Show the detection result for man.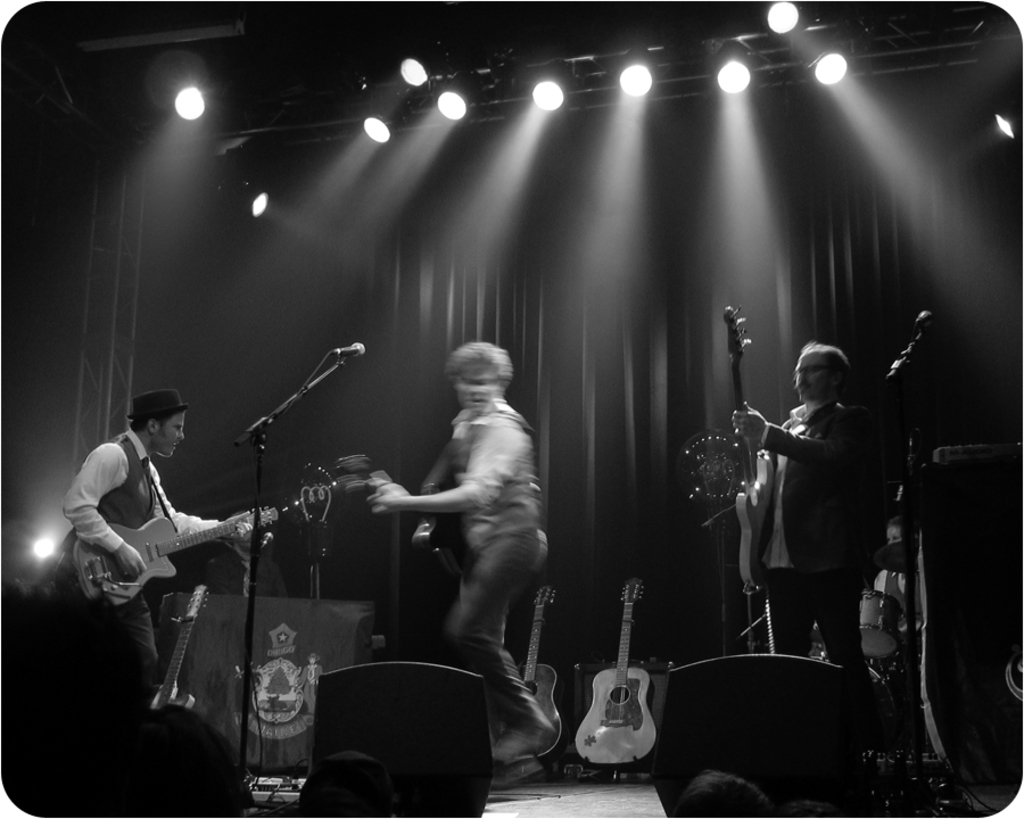
[left=67, top=382, right=229, bottom=713].
